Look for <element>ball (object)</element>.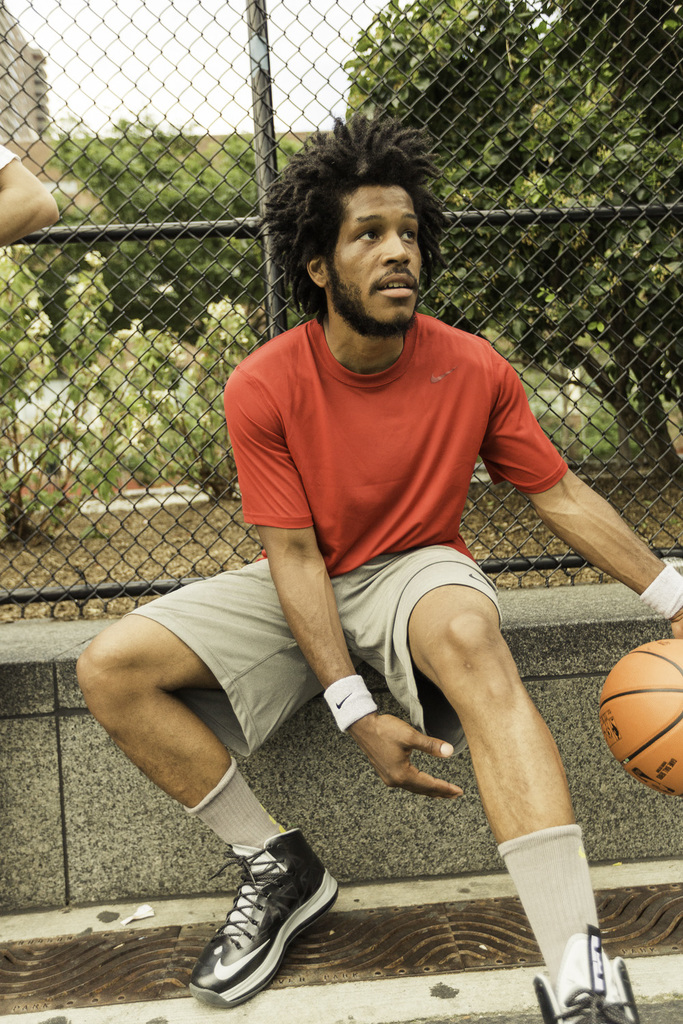
Found: [598,638,682,793].
